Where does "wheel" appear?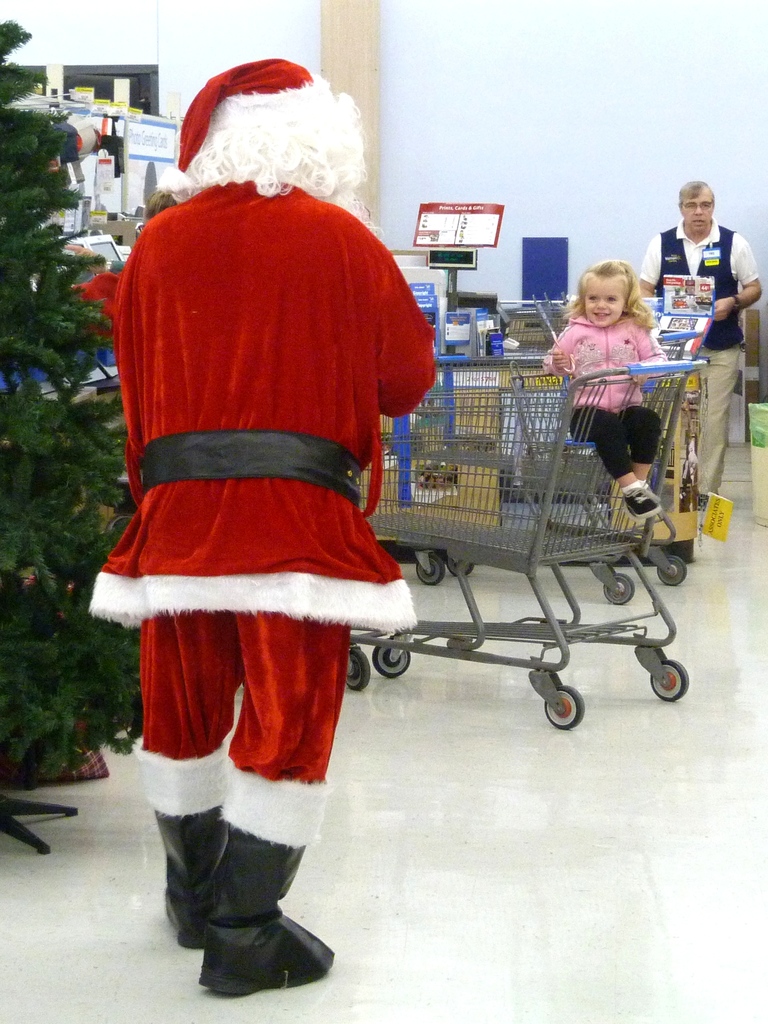
Appears at l=410, t=553, r=445, b=588.
